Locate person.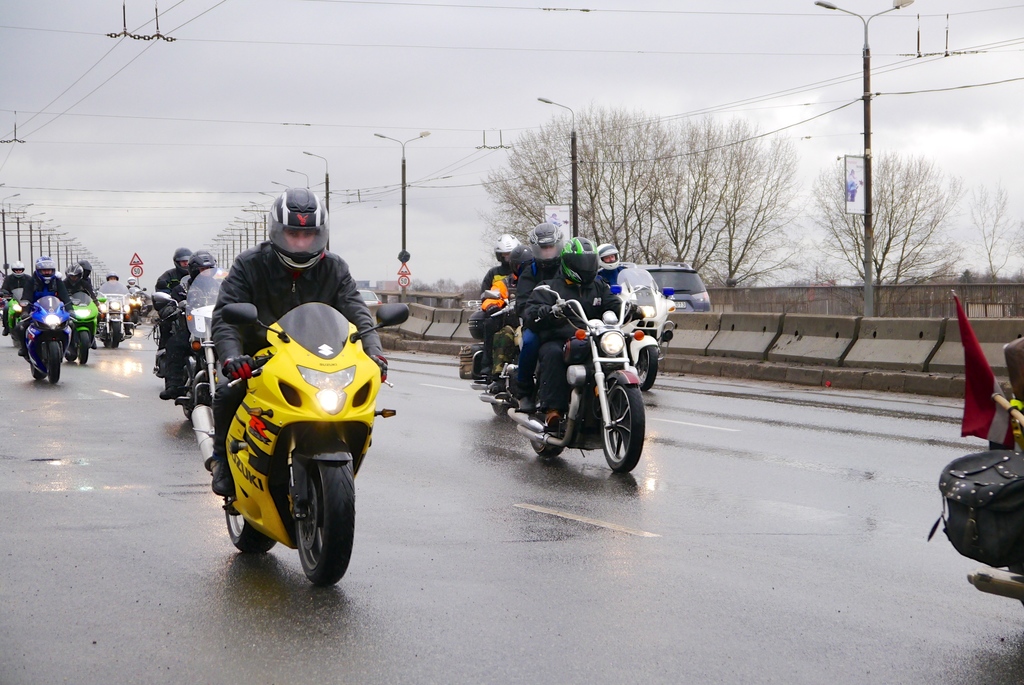
Bounding box: <bbox>2, 262, 37, 321</bbox>.
